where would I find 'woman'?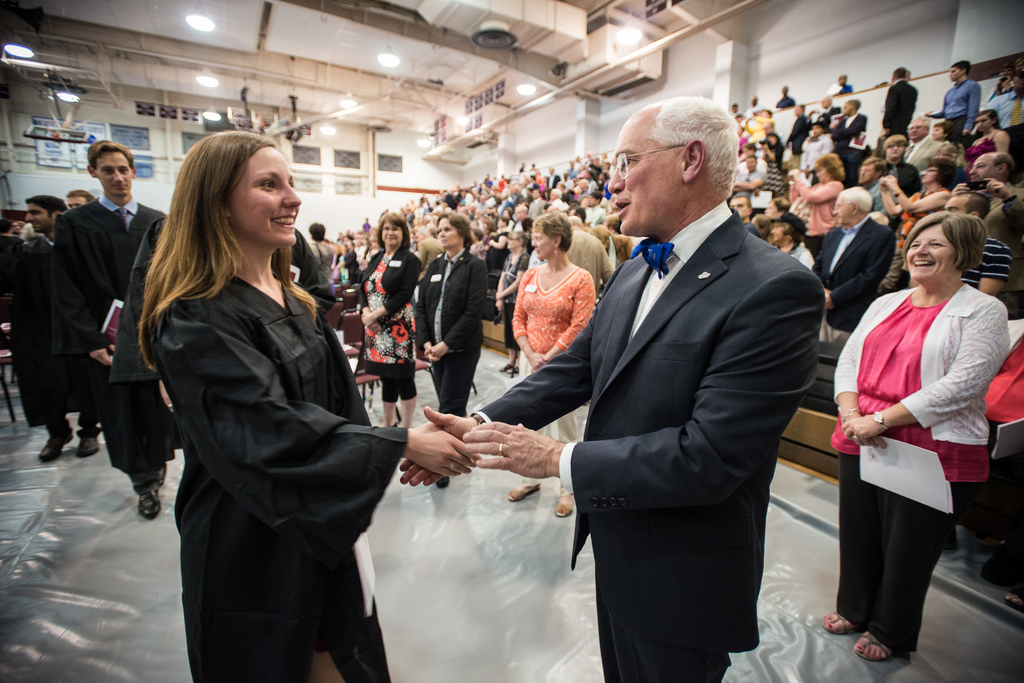
At 773 207 817 268.
